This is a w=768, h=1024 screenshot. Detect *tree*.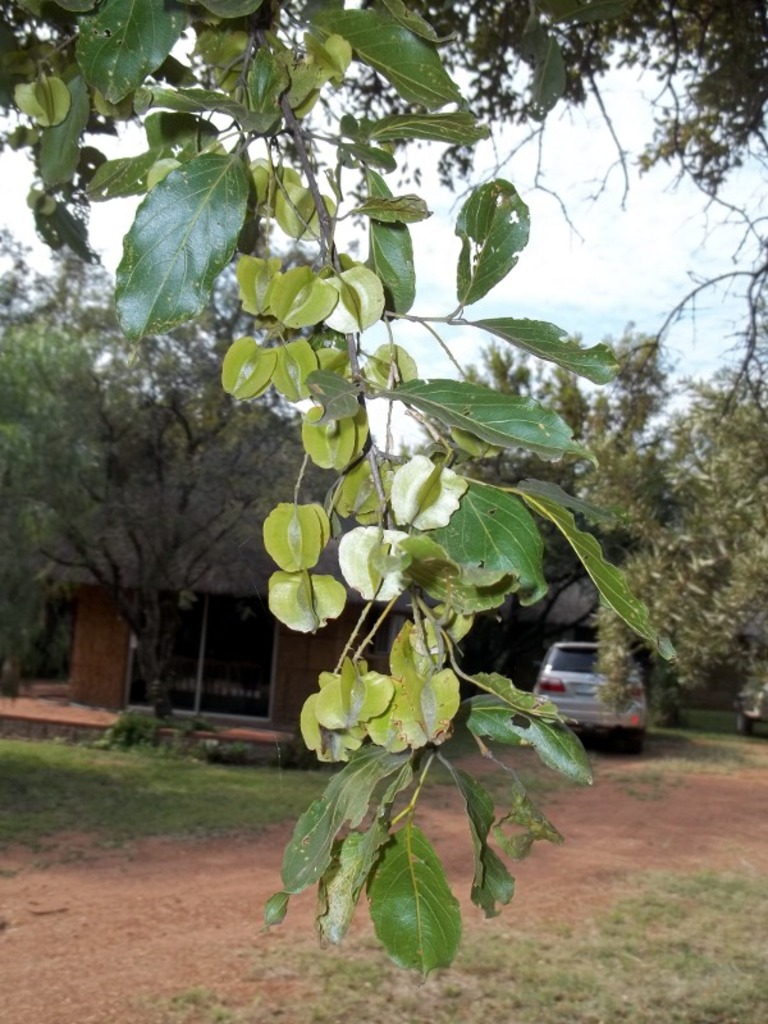
{"left": 275, "top": 0, "right": 767, "bottom": 443}.
